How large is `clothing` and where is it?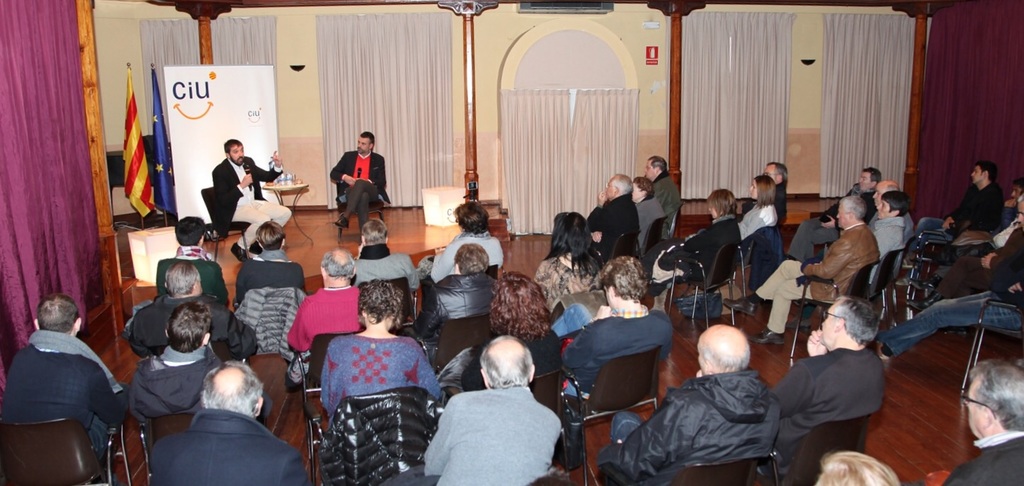
Bounding box: (533, 249, 596, 311).
